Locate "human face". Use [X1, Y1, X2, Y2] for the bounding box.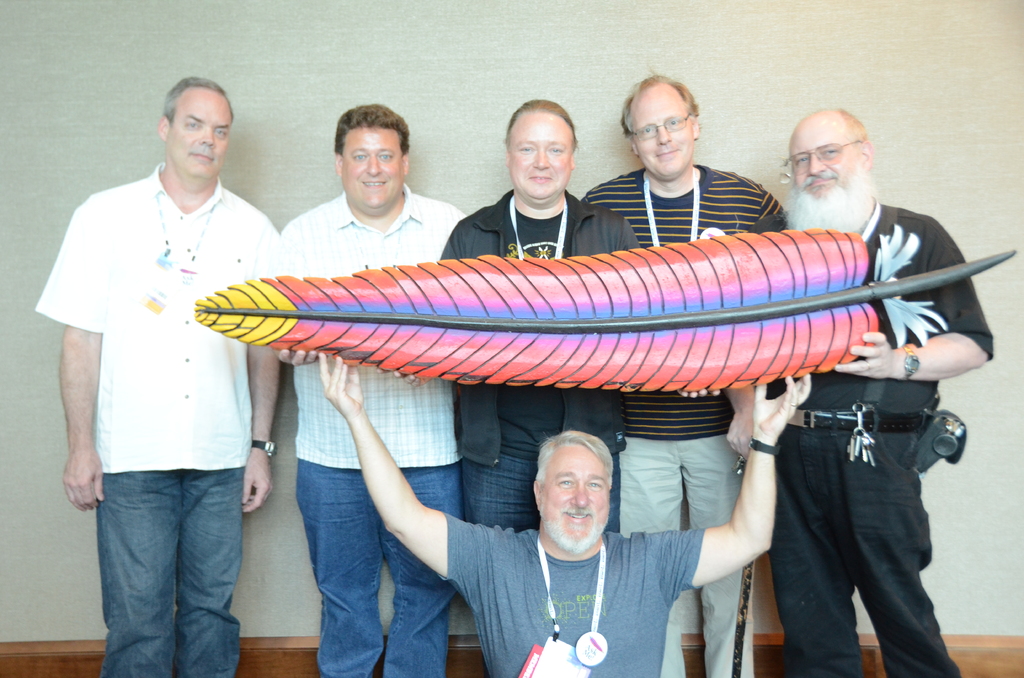
[791, 122, 858, 195].
